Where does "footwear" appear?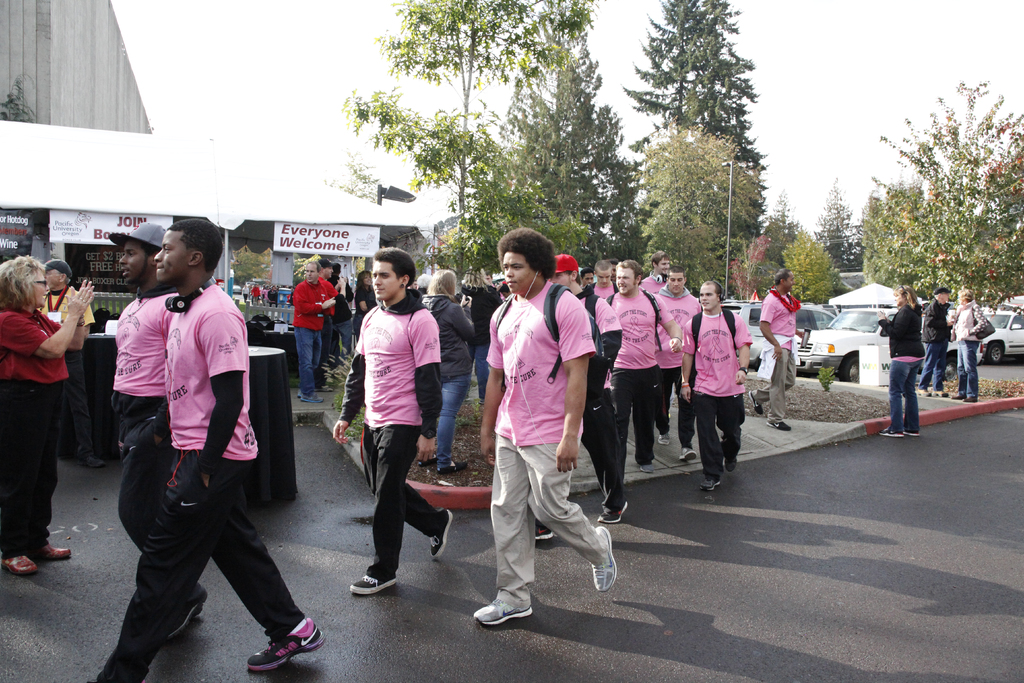
Appears at (x1=3, y1=550, x2=40, y2=572).
